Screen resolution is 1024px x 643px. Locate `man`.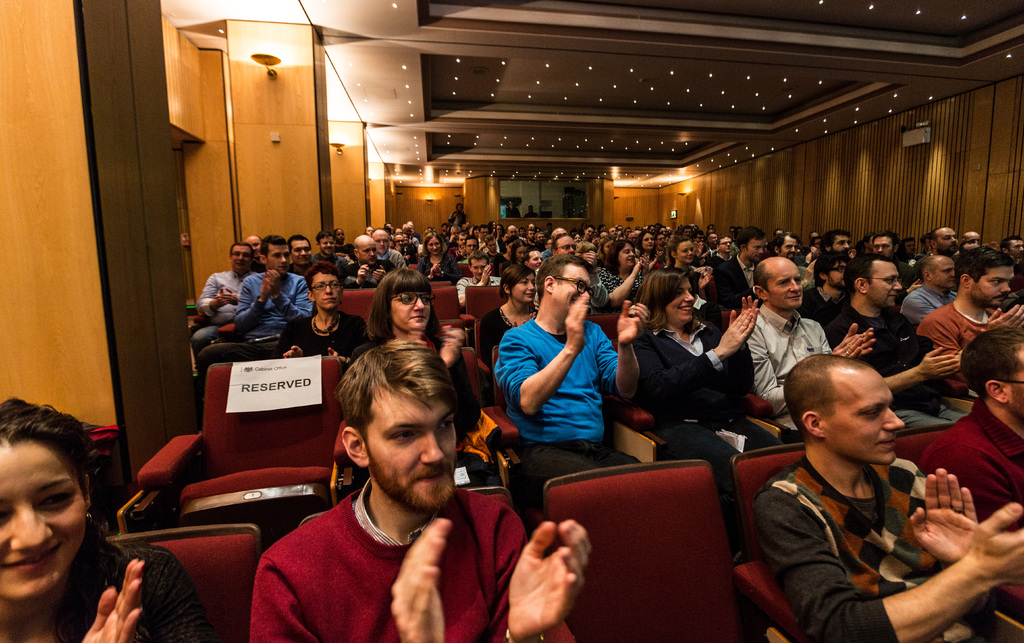
<bbox>553, 232, 582, 260</bbox>.
